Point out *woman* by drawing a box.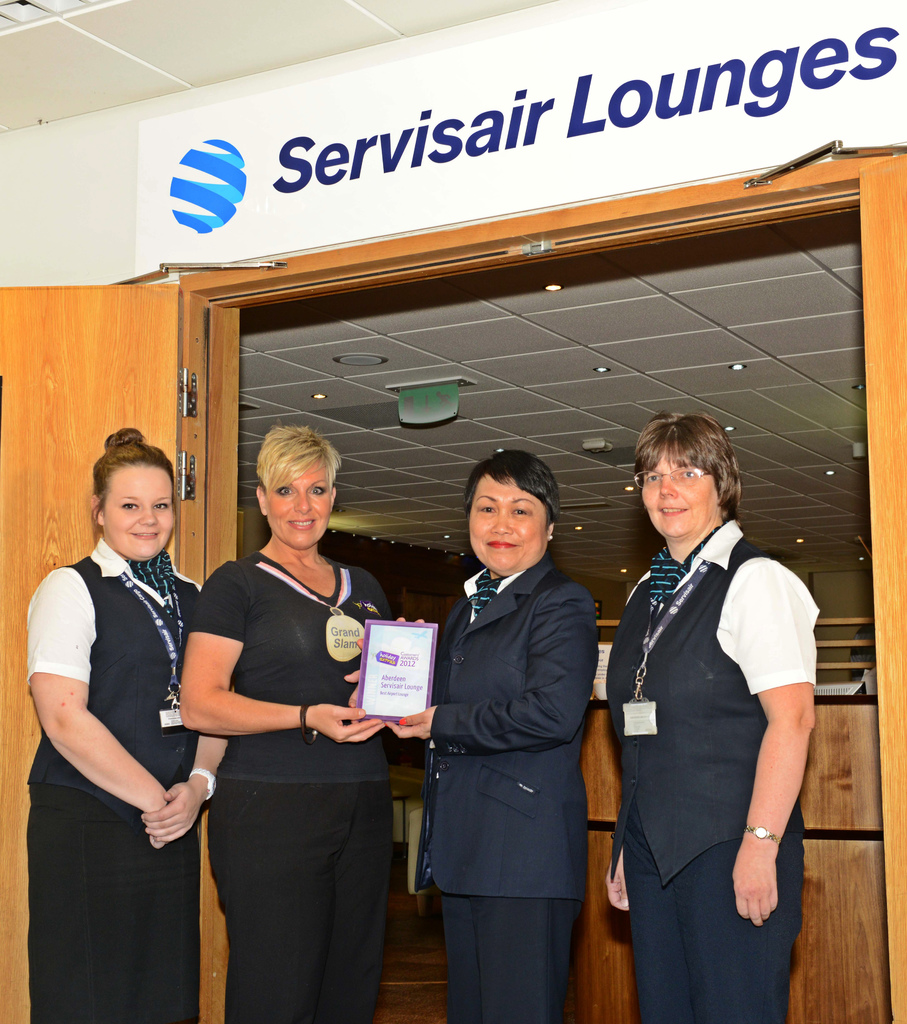
37/390/224/1023.
